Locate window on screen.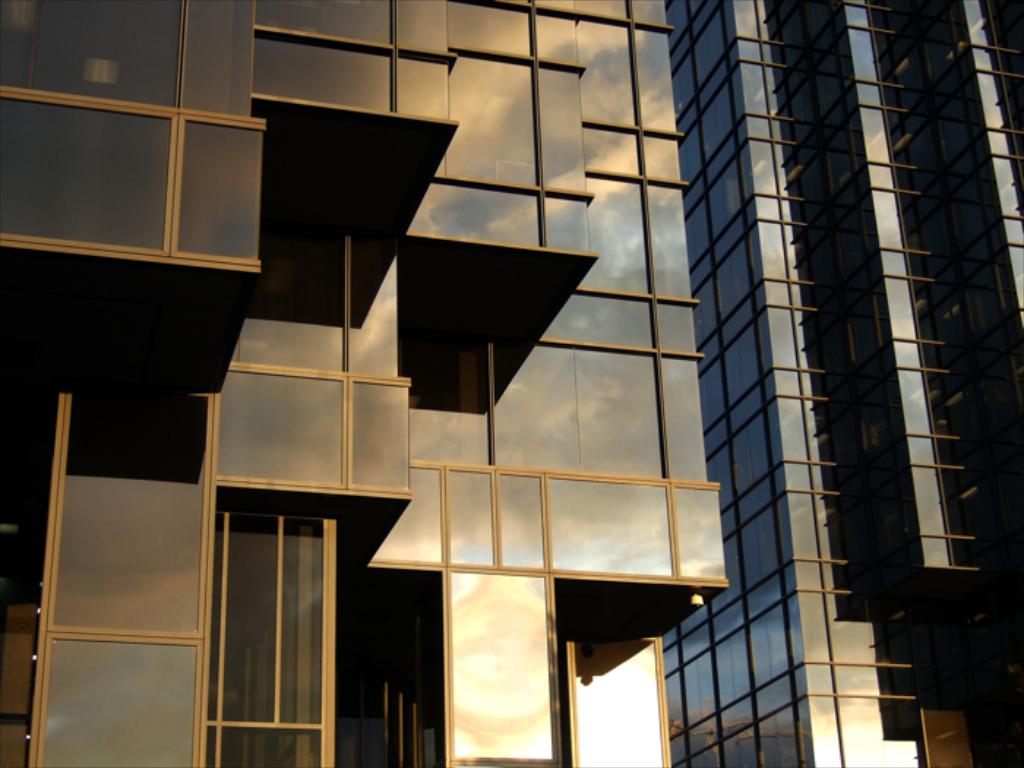
On screen at (left=395, top=0, right=458, bottom=61).
